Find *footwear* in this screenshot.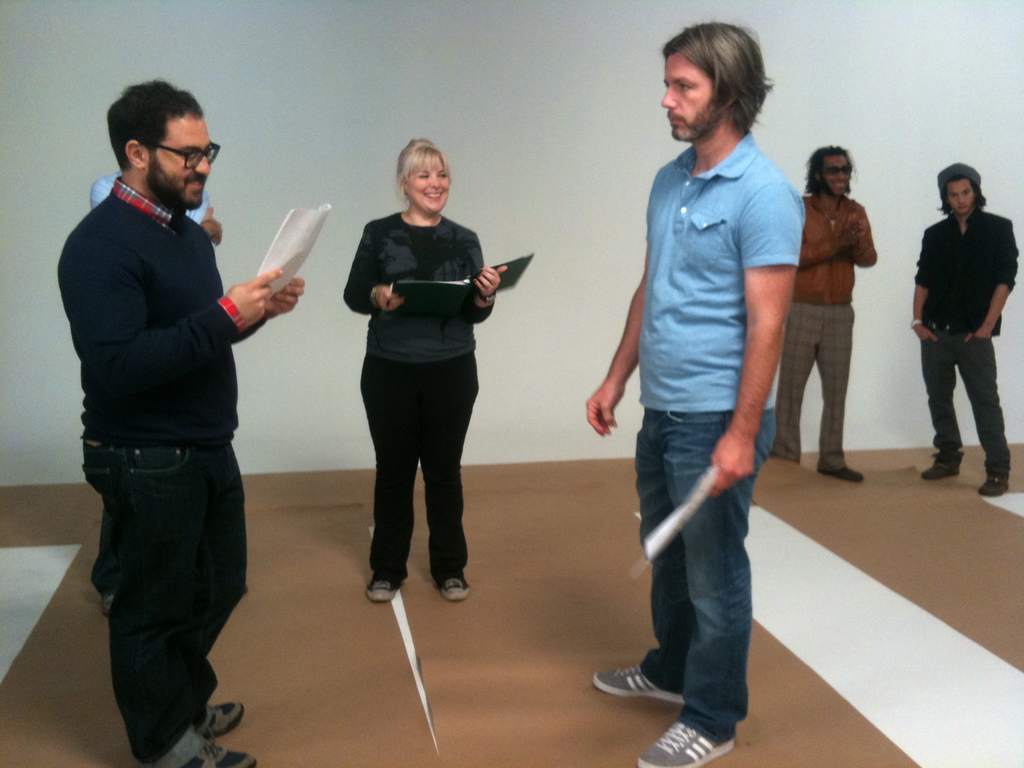
The bounding box for *footwear* is region(634, 721, 738, 767).
